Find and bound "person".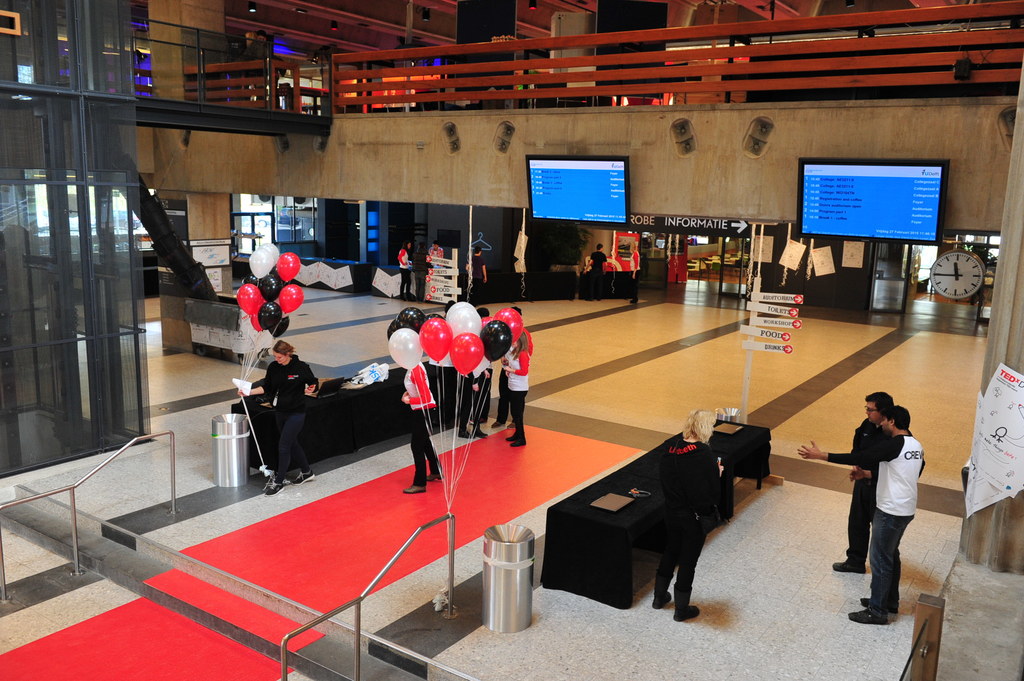
Bound: 403,362,446,493.
